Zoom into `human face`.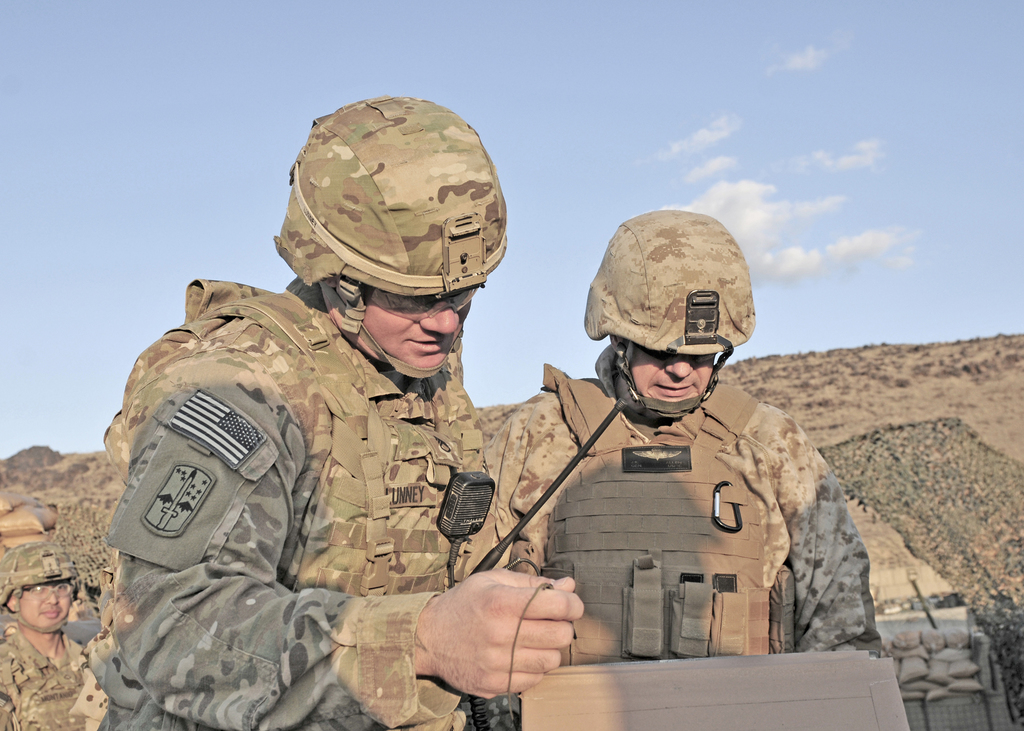
Zoom target: BBox(632, 348, 716, 401).
